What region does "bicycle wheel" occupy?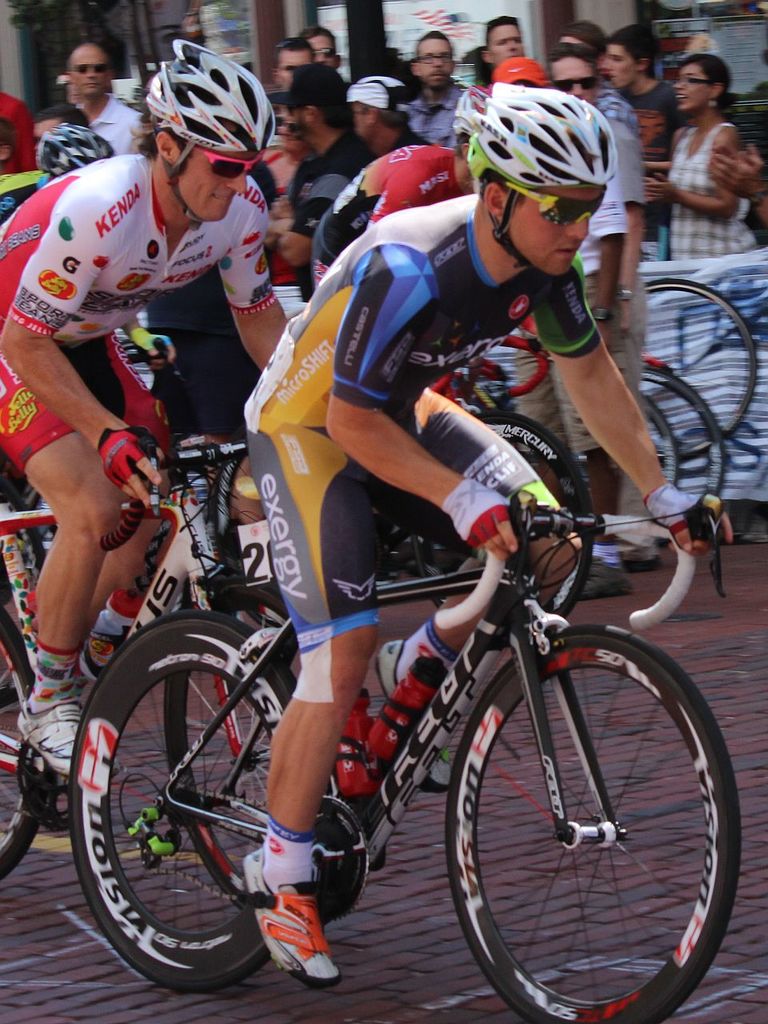
{"x1": 443, "y1": 638, "x2": 725, "y2": 1017}.
